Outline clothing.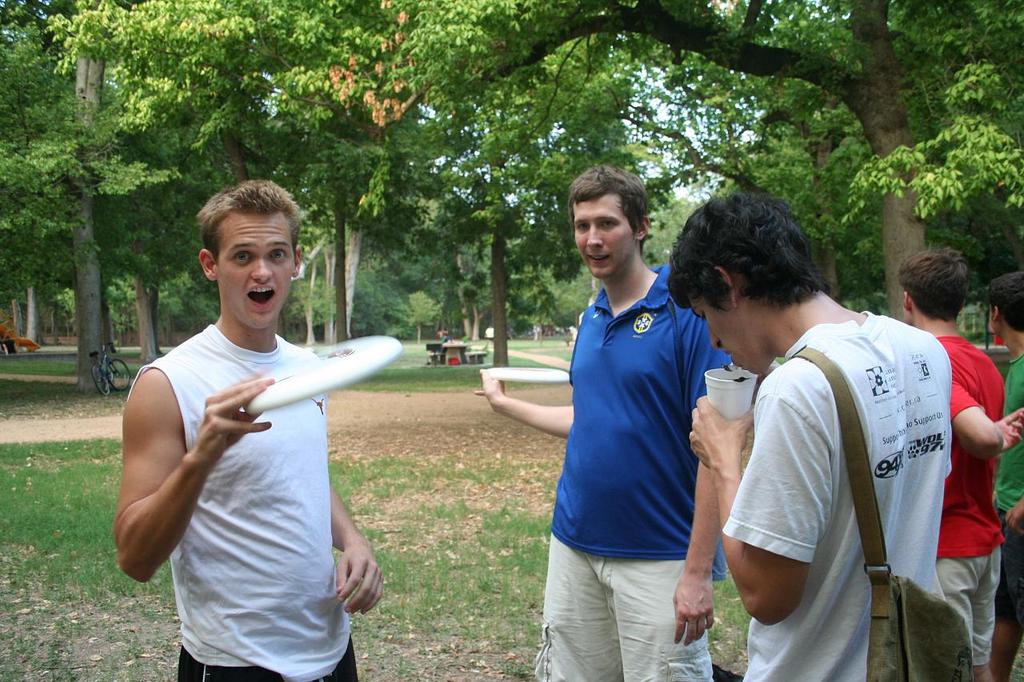
Outline: Rect(934, 334, 1004, 667).
